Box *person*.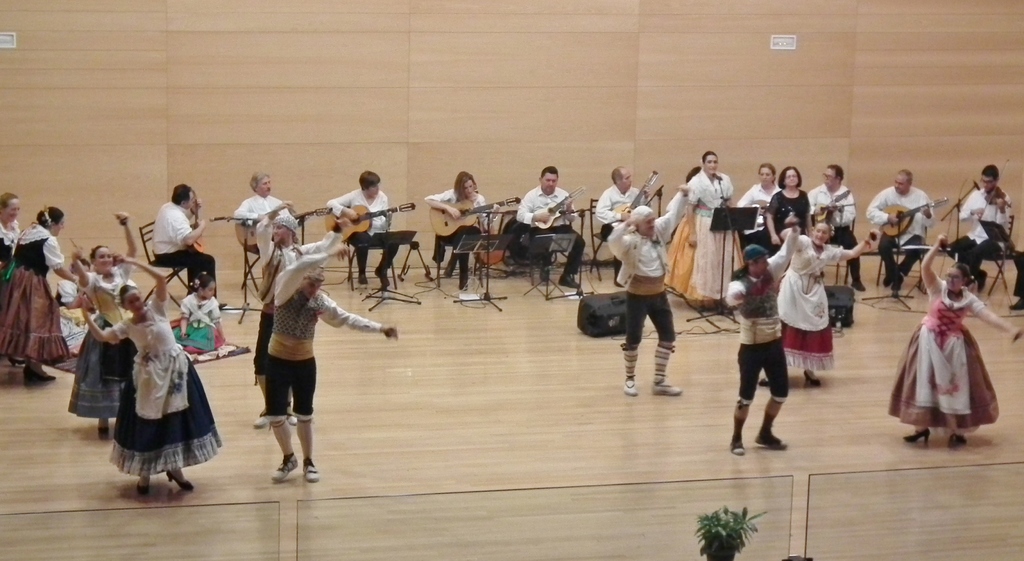
bbox=(68, 214, 125, 443).
